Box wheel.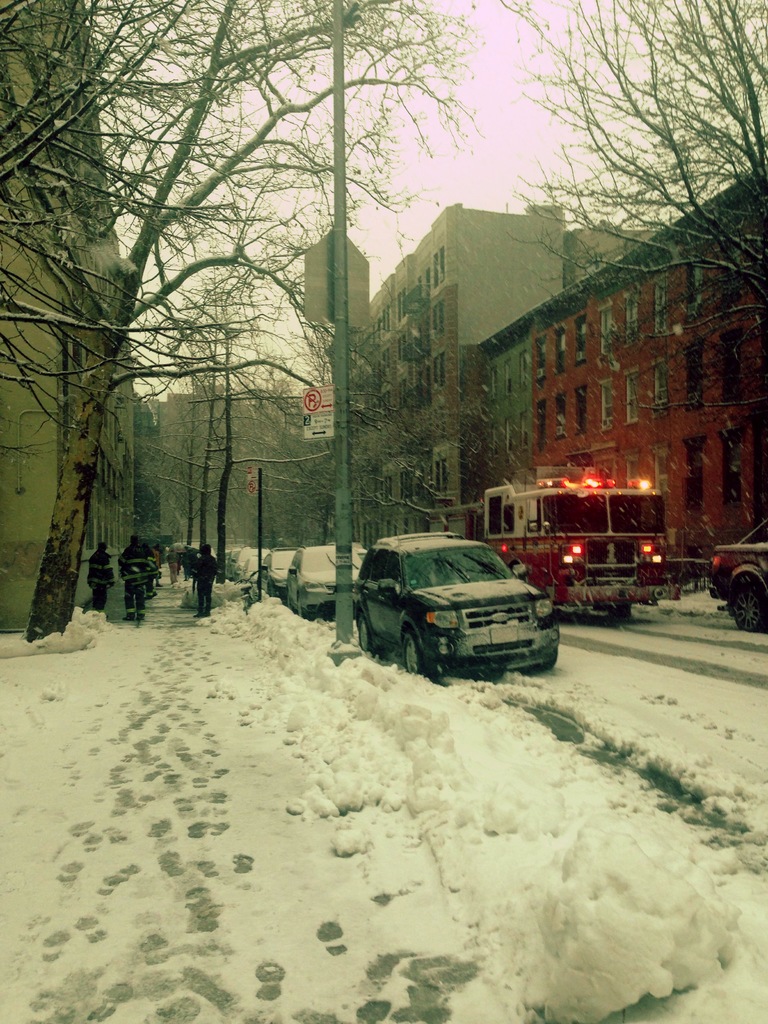
left=401, top=636, right=420, bottom=671.
